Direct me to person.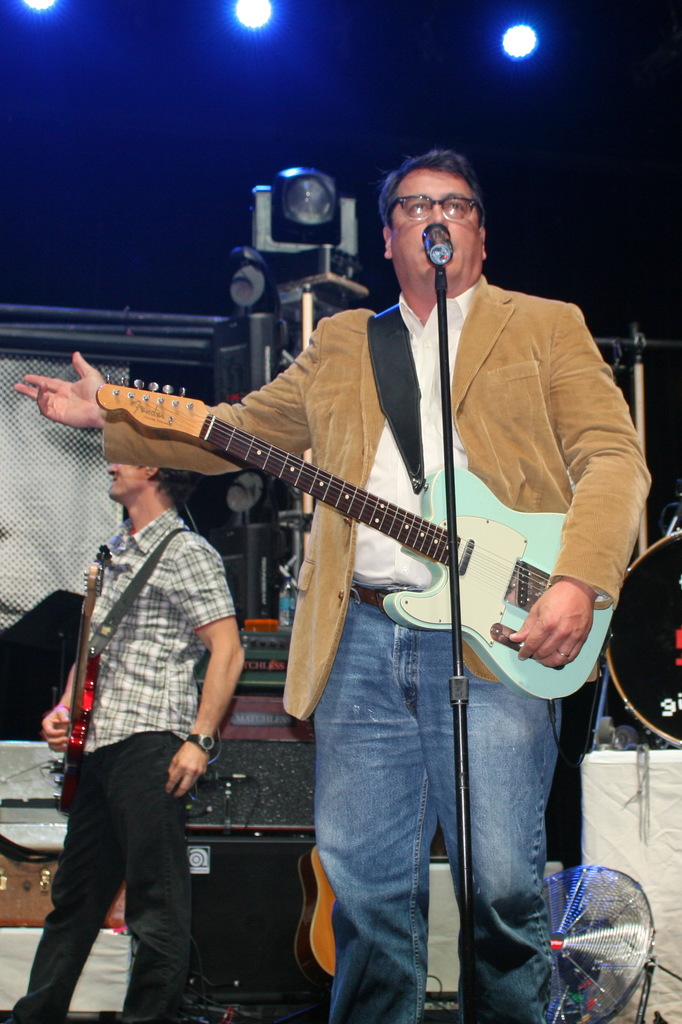
Direction: (left=25, top=145, right=645, bottom=1023).
